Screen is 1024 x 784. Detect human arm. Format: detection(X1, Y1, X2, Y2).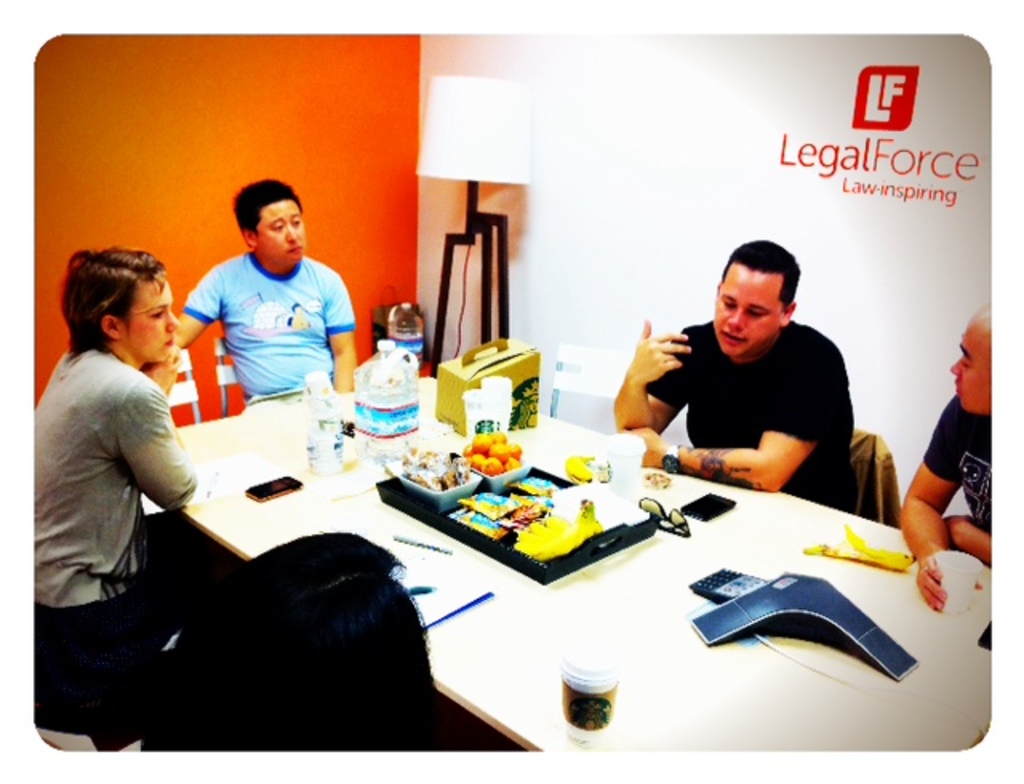
detection(621, 317, 704, 430).
